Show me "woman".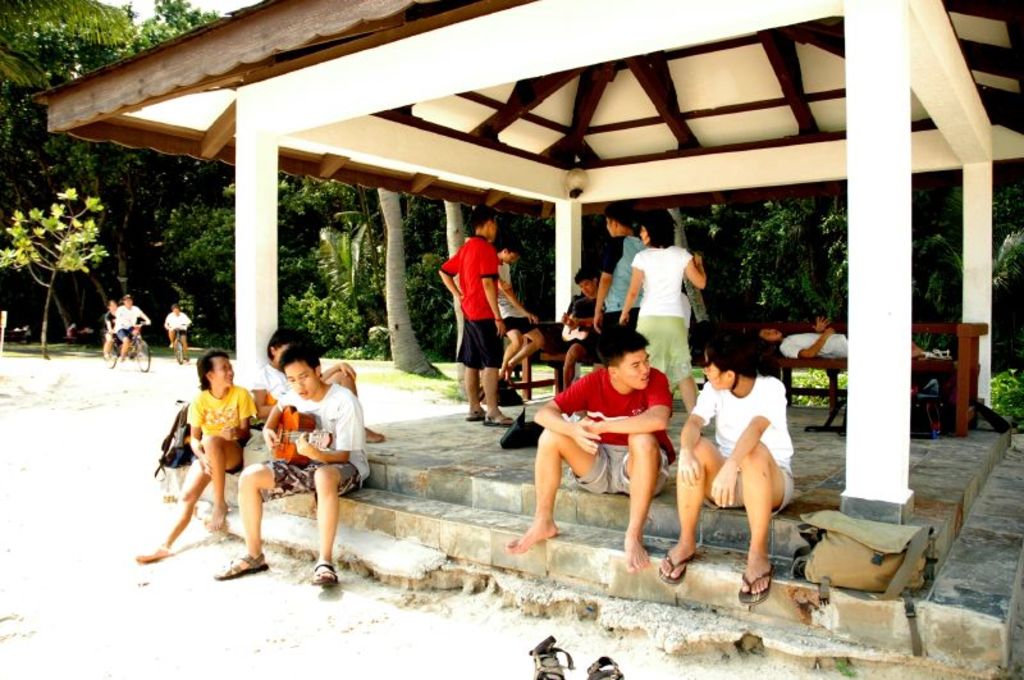
"woman" is here: 612 213 704 421.
